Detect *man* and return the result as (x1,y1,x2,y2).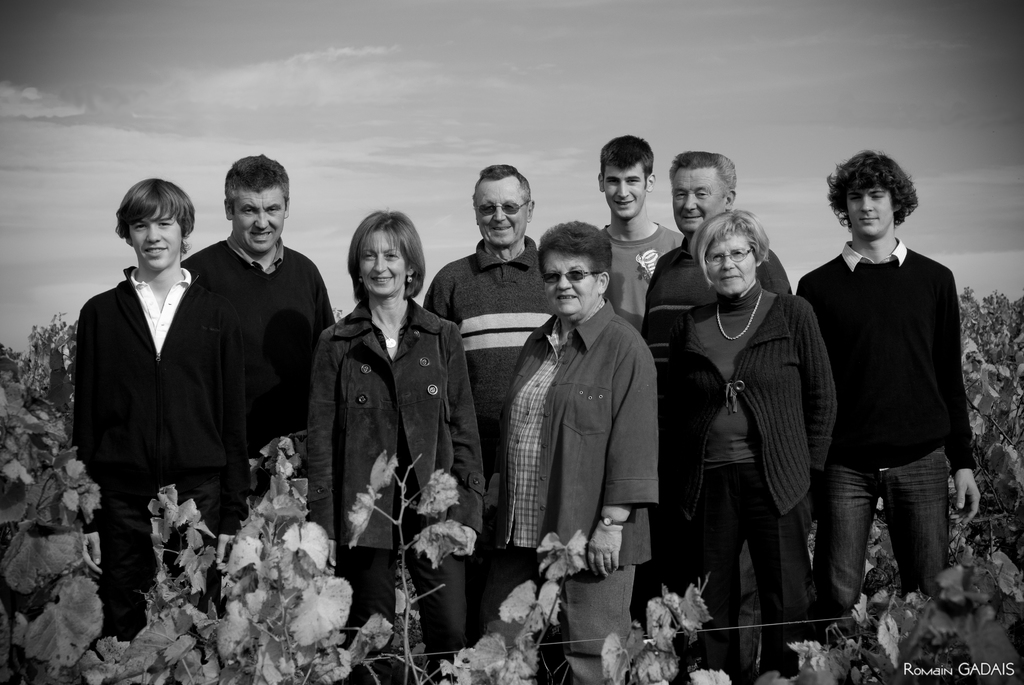
(600,136,685,333).
